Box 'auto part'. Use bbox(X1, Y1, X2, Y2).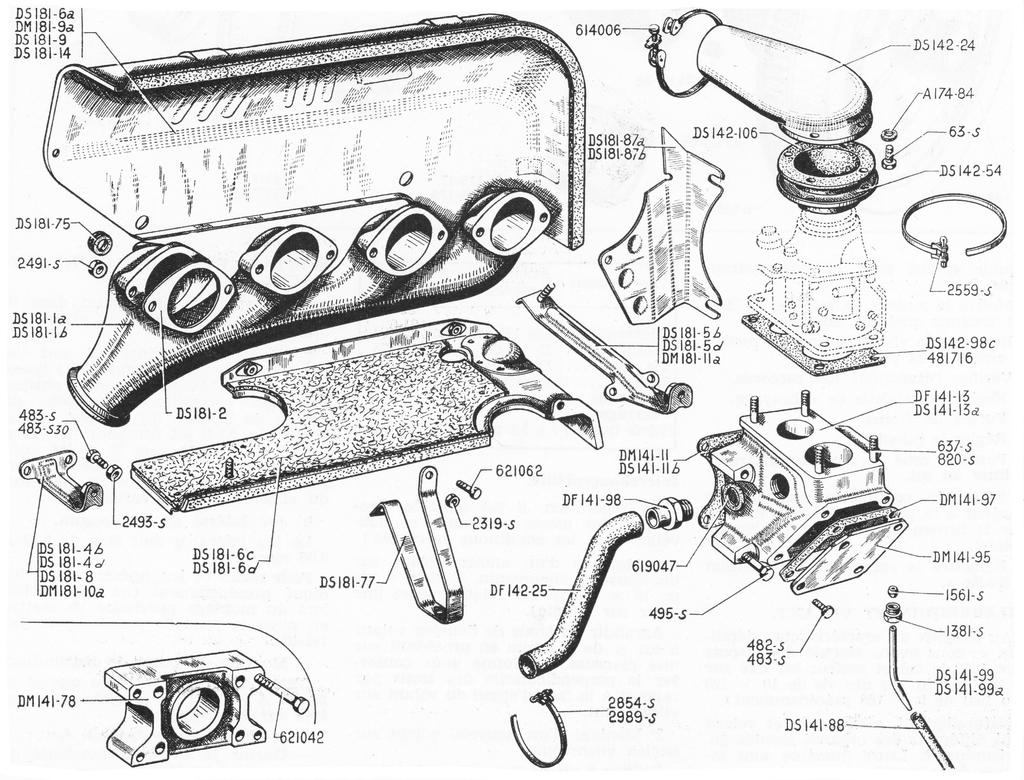
bbox(104, 647, 310, 763).
